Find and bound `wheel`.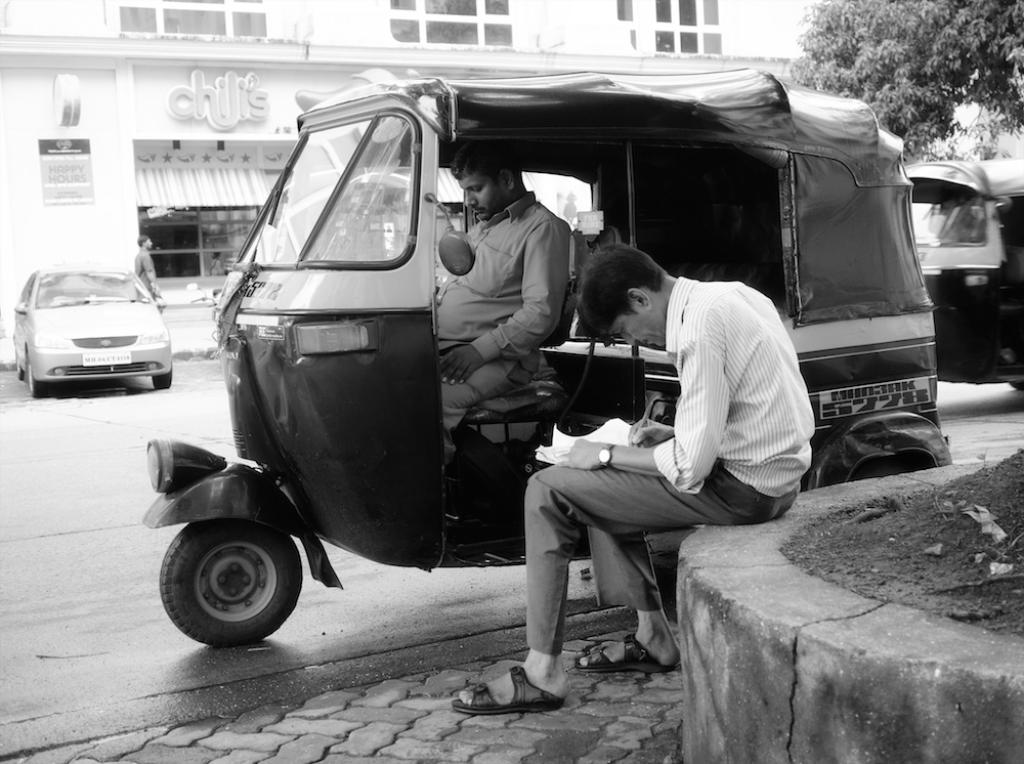
Bound: x1=22, y1=357, x2=50, y2=396.
